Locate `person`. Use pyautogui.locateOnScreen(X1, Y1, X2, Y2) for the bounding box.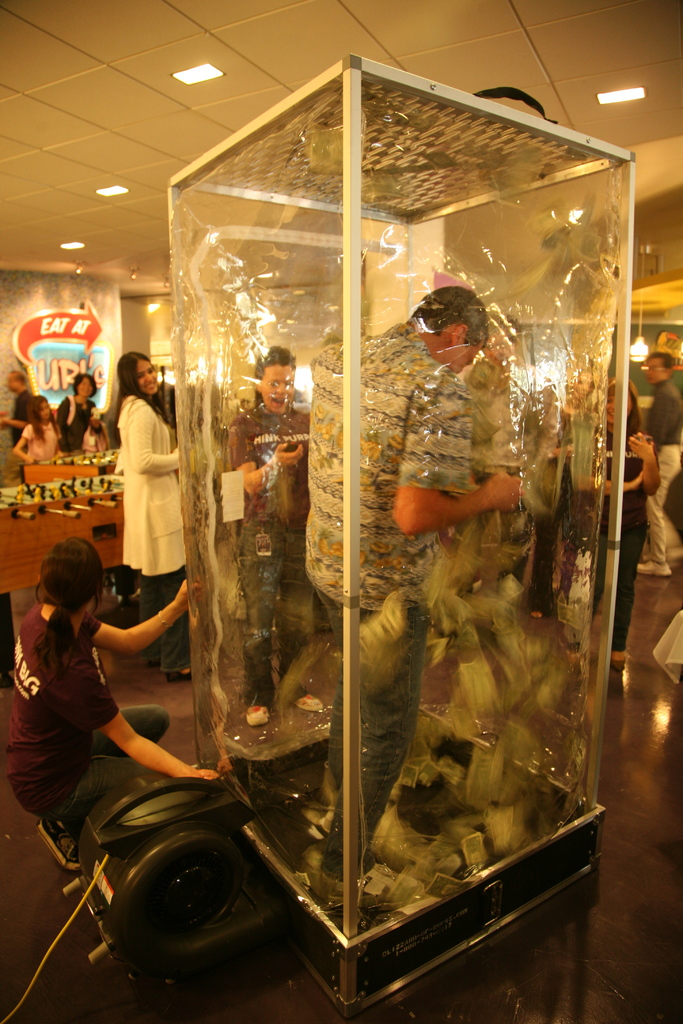
pyautogui.locateOnScreen(9, 391, 69, 474).
